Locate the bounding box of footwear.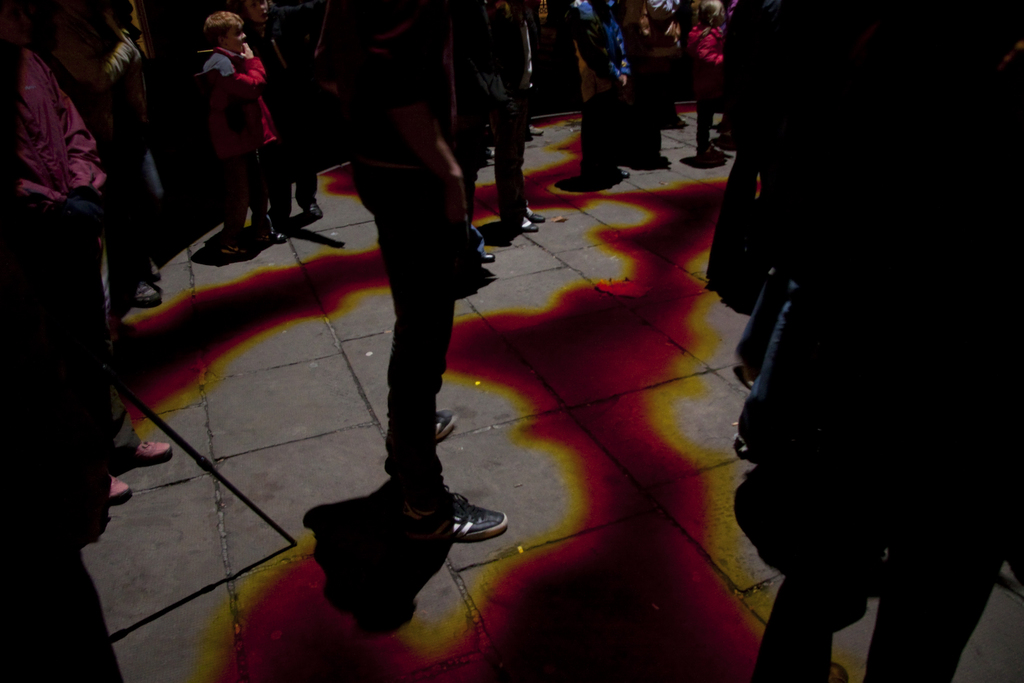
Bounding box: (217,244,251,260).
